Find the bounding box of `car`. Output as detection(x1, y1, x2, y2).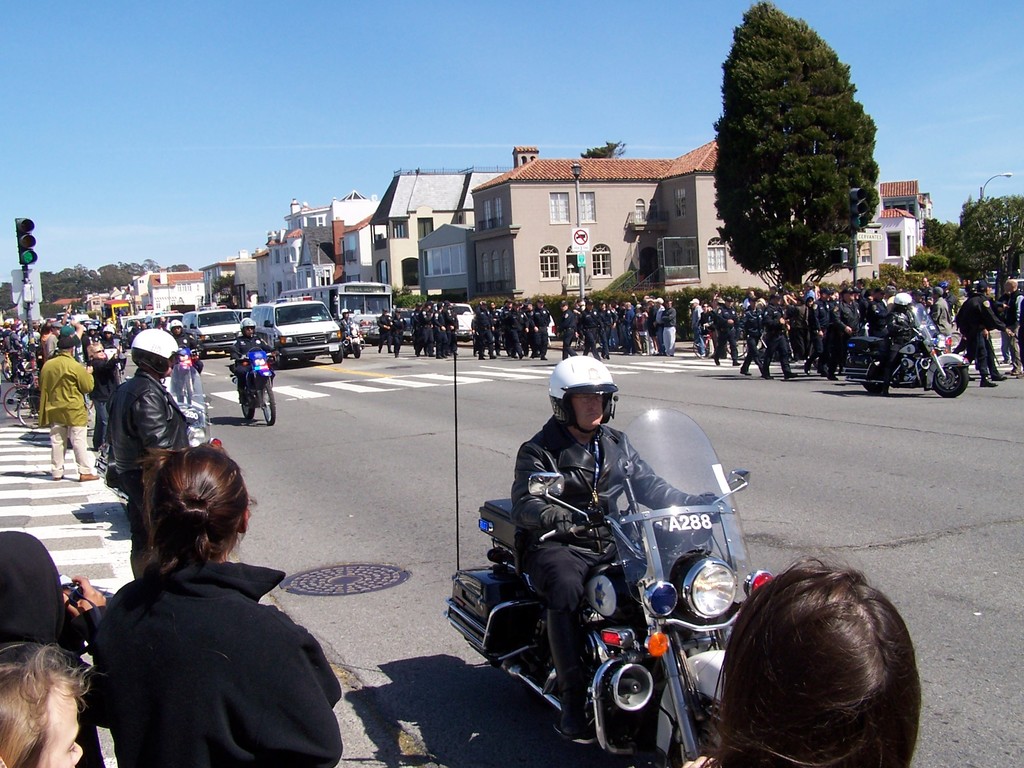
detection(392, 307, 415, 342).
